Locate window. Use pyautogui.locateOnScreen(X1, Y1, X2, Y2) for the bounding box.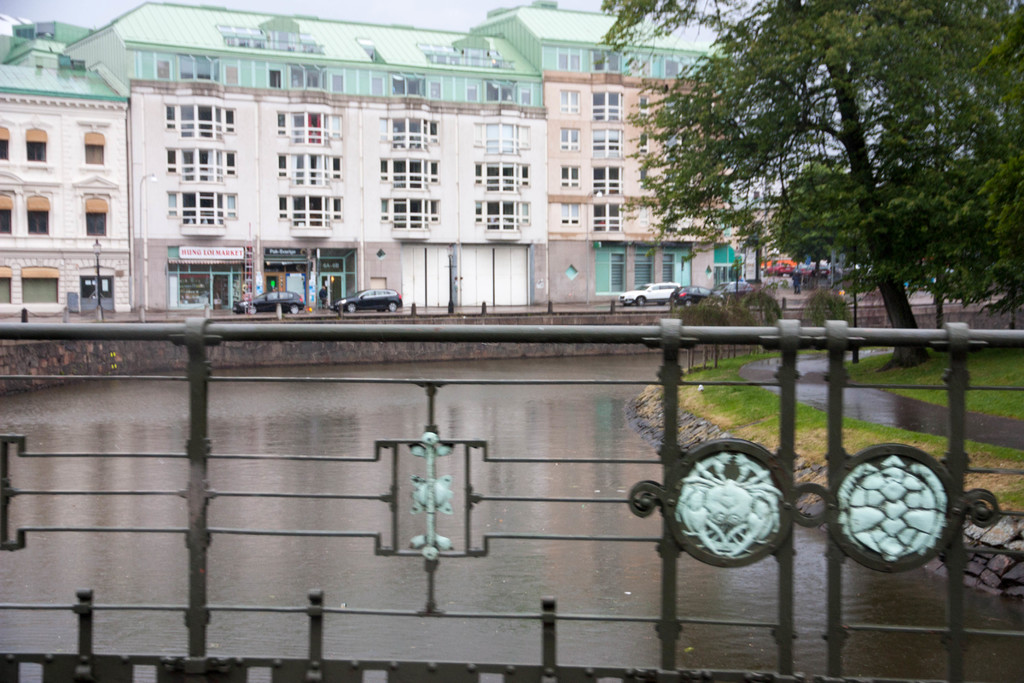
pyautogui.locateOnScreen(498, 83, 518, 100).
